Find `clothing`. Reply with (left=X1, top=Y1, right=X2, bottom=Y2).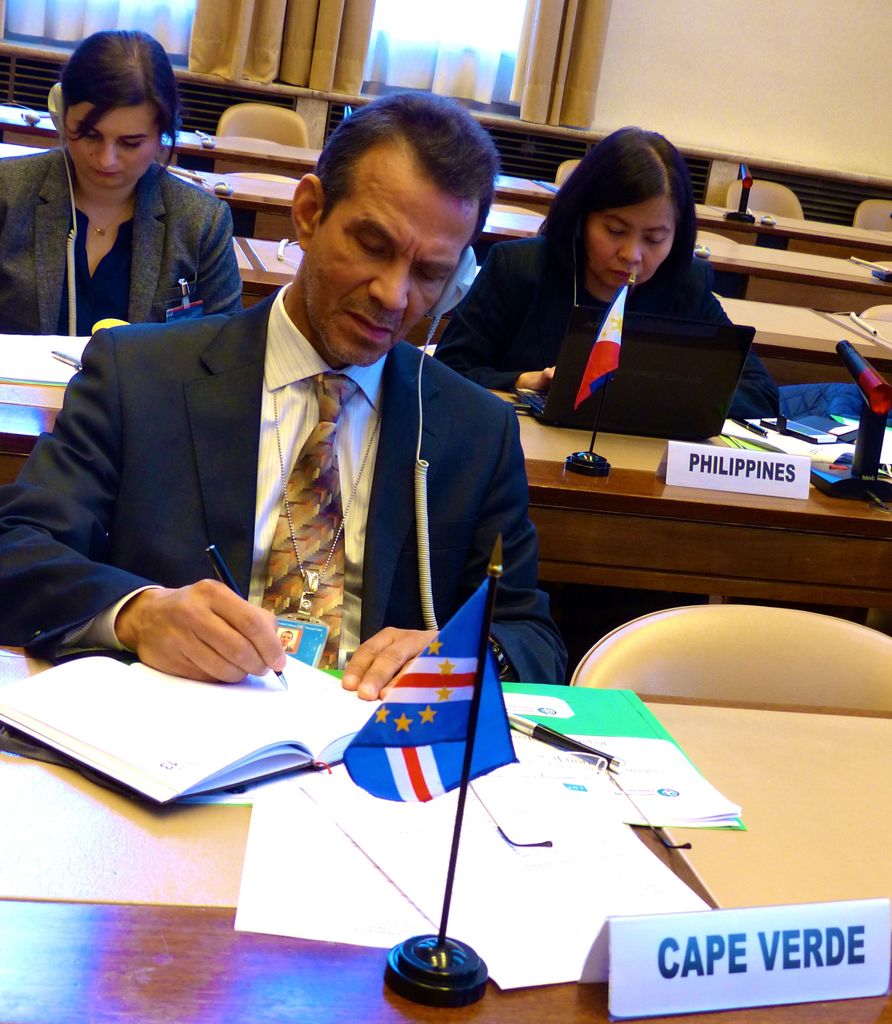
(left=439, top=202, right=792, bottom=458).
